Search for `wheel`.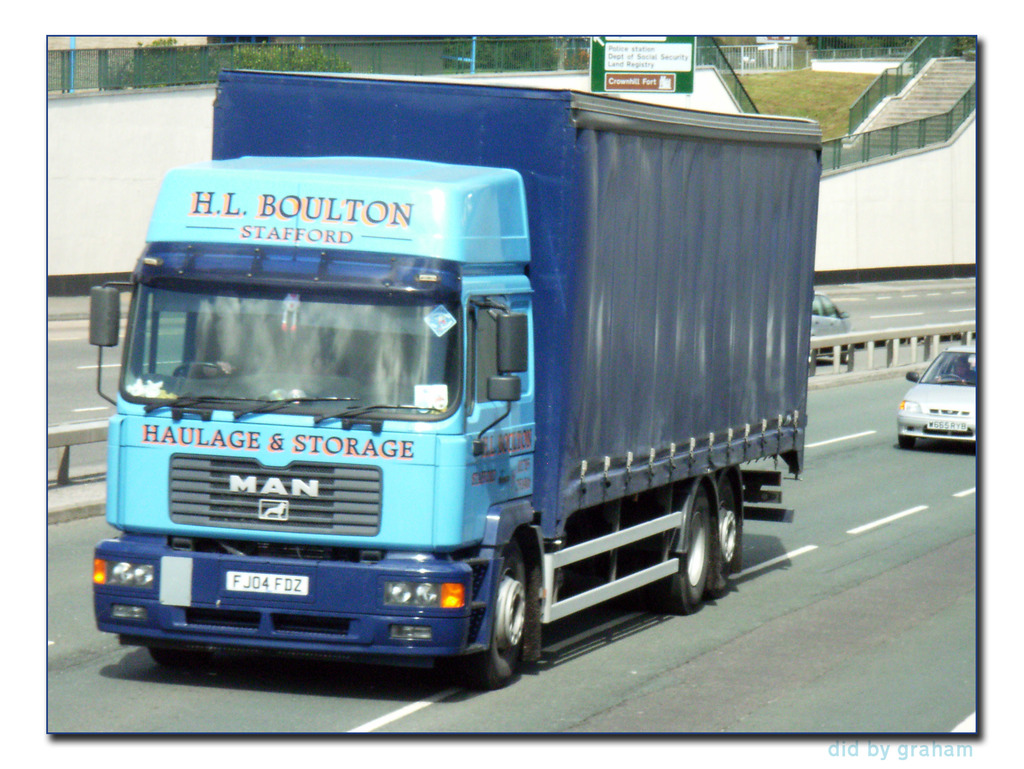
Found at box(653, 483, 723, 616).
